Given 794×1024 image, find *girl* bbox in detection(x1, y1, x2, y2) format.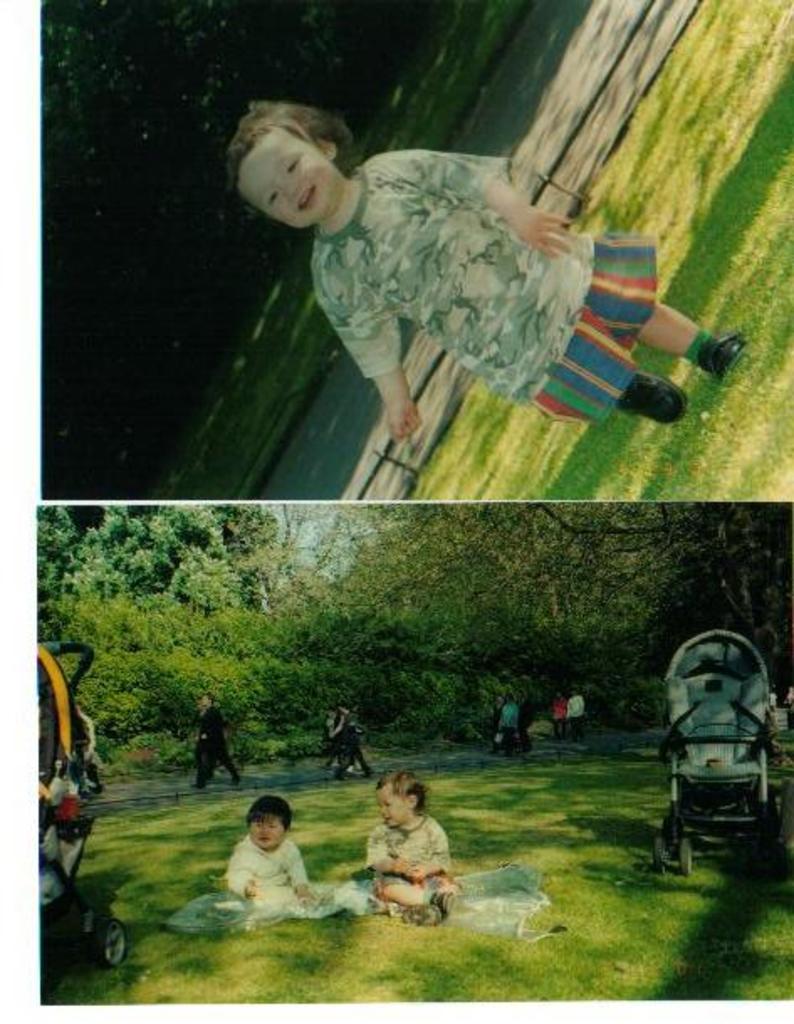
detection(364, 765, 465, 933).
